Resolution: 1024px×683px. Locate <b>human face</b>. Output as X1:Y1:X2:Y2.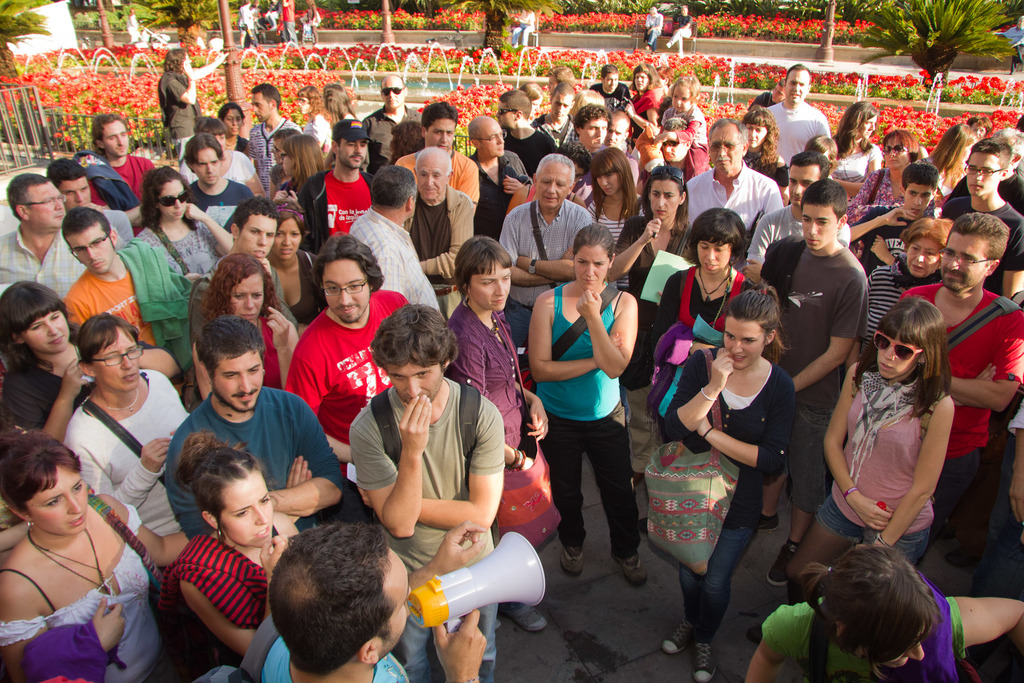
94:121:131:158.
